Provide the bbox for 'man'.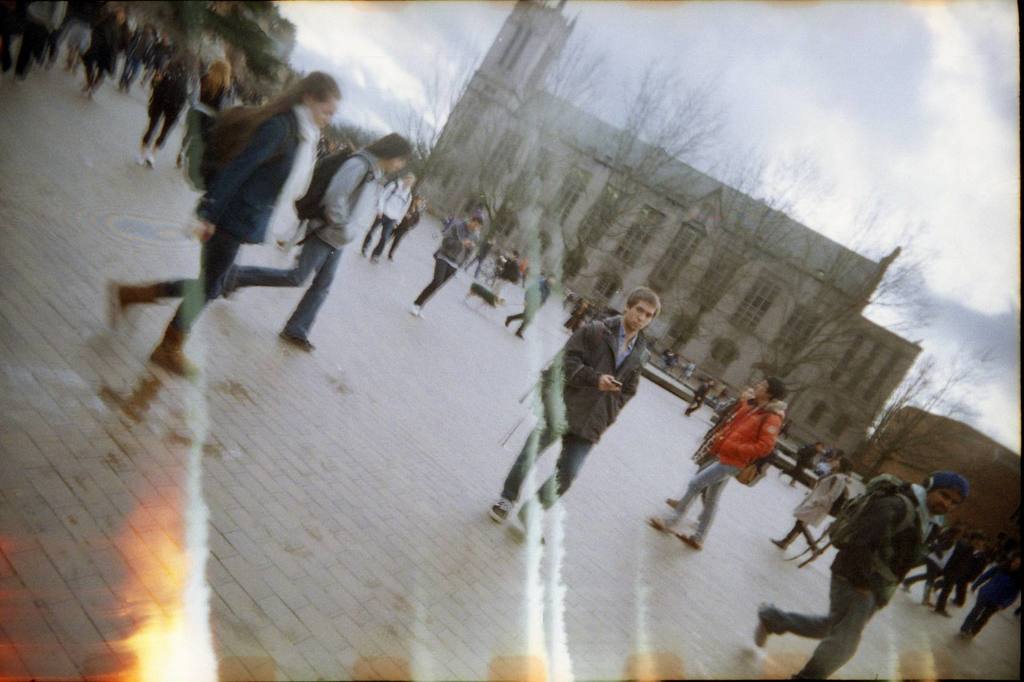
<bbox>484, 285, 668, 552</bbox>.
